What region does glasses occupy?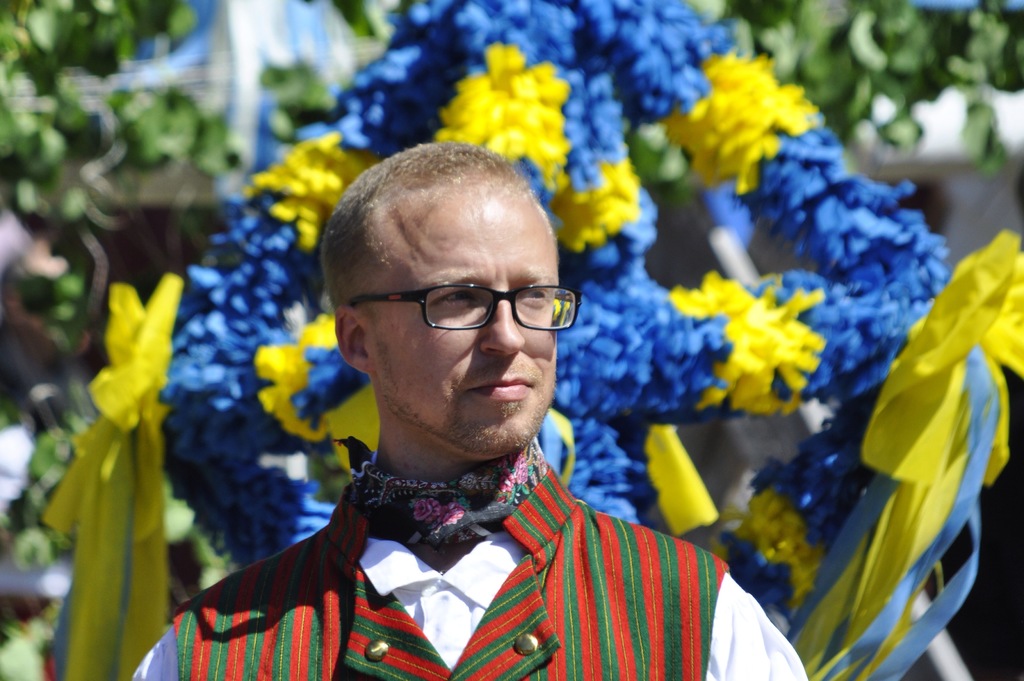
{"left": 346, "top": 278, "right": 579, "bottom": 343}.
